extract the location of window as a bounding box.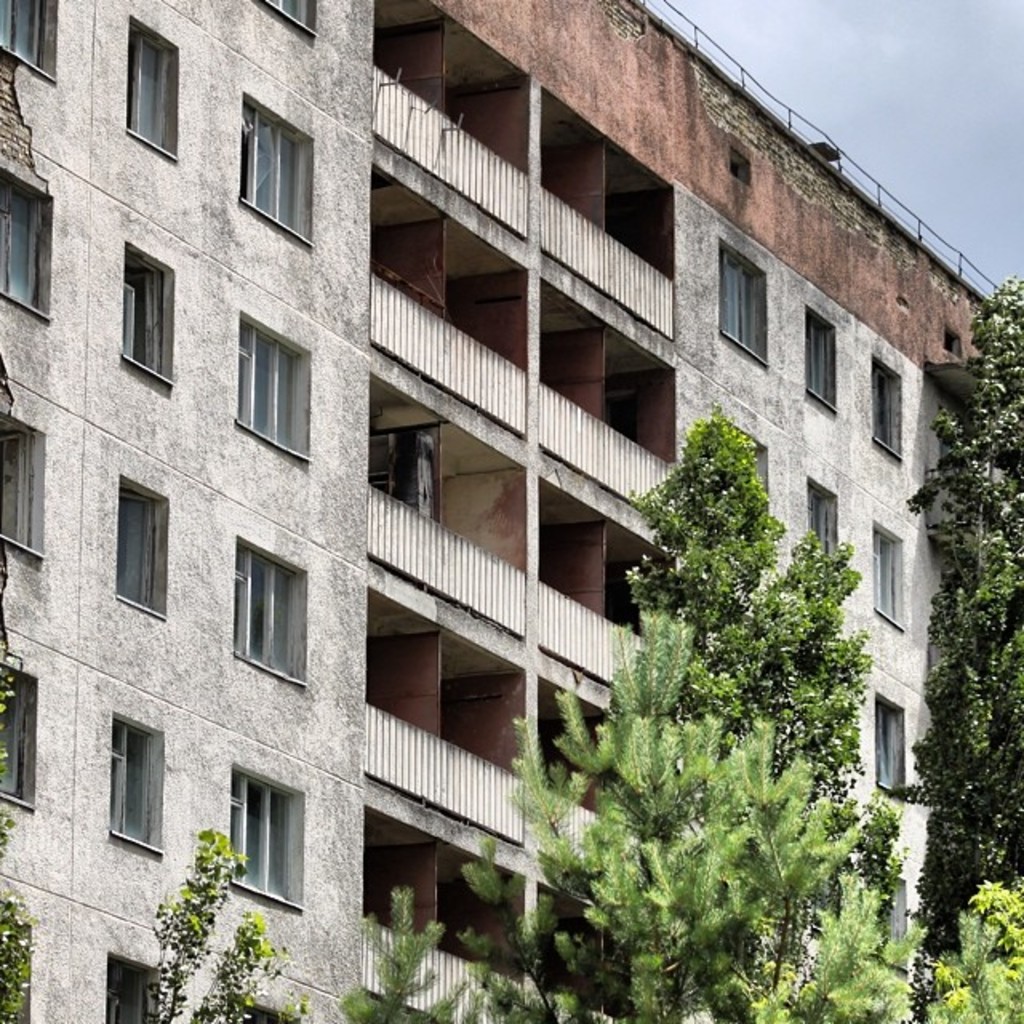
(715,235,765,373).
